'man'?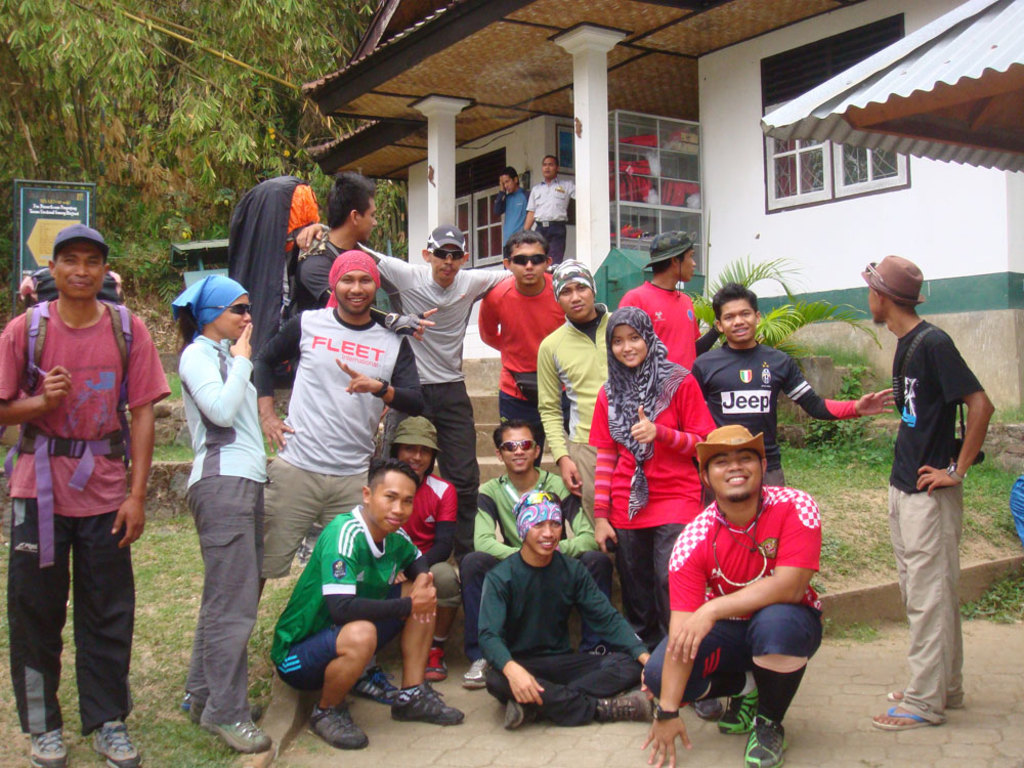
x1=617, y1=230, x2=723, y2=375
